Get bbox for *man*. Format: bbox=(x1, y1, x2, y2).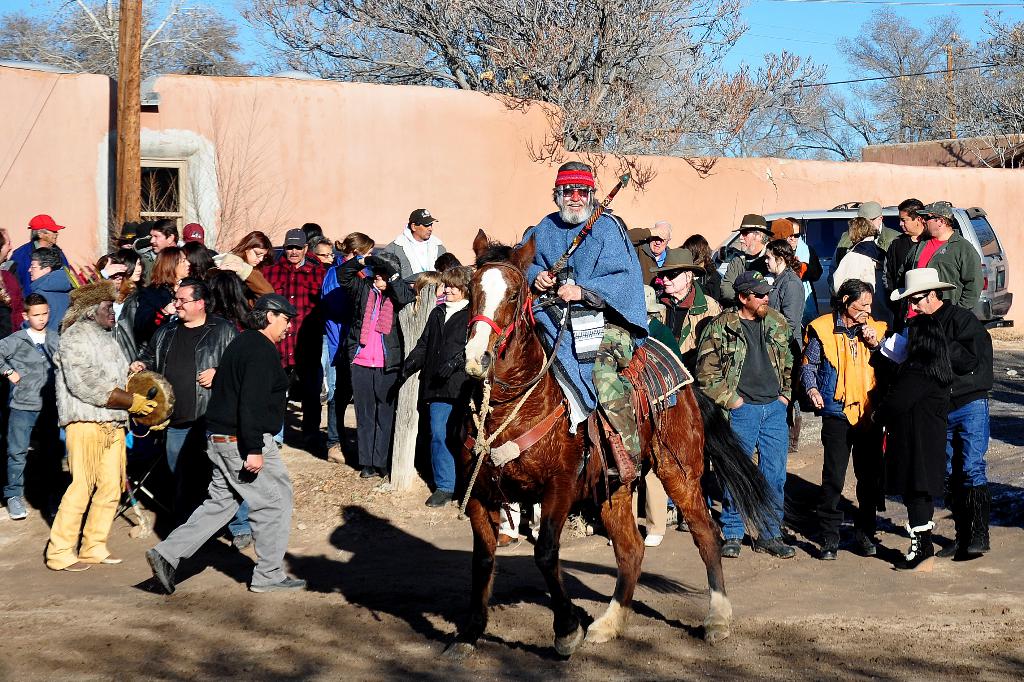
bbox=(138, 280, 252, 549).
